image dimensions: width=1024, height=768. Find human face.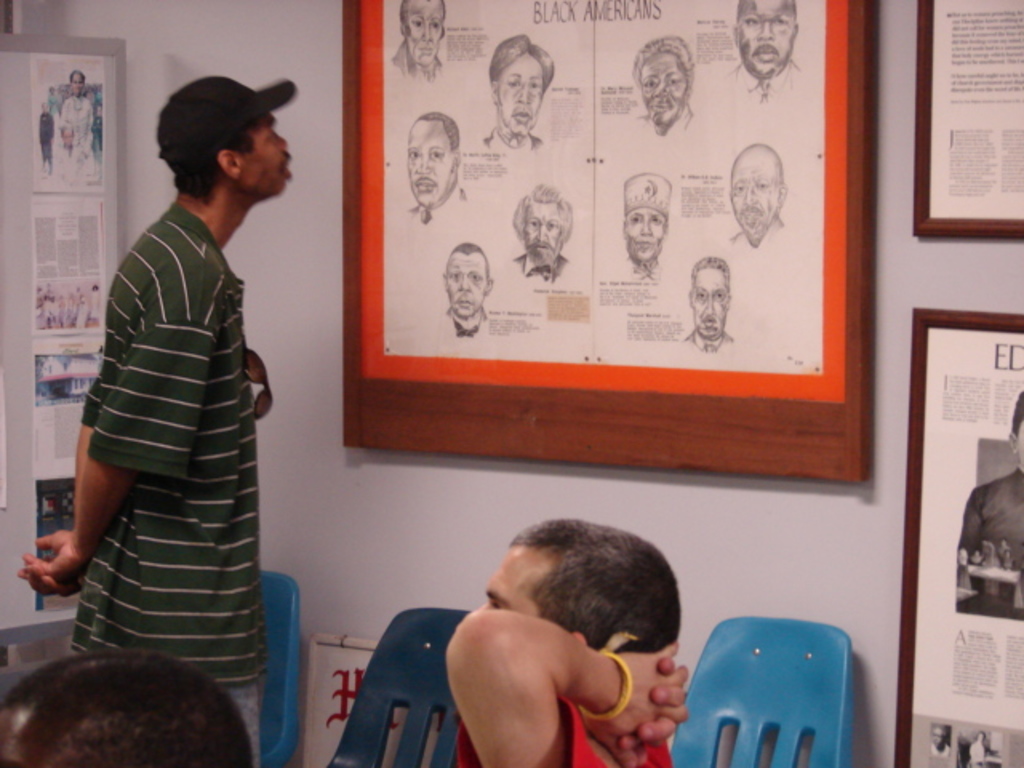
locate(738, 0, 797, 78).
